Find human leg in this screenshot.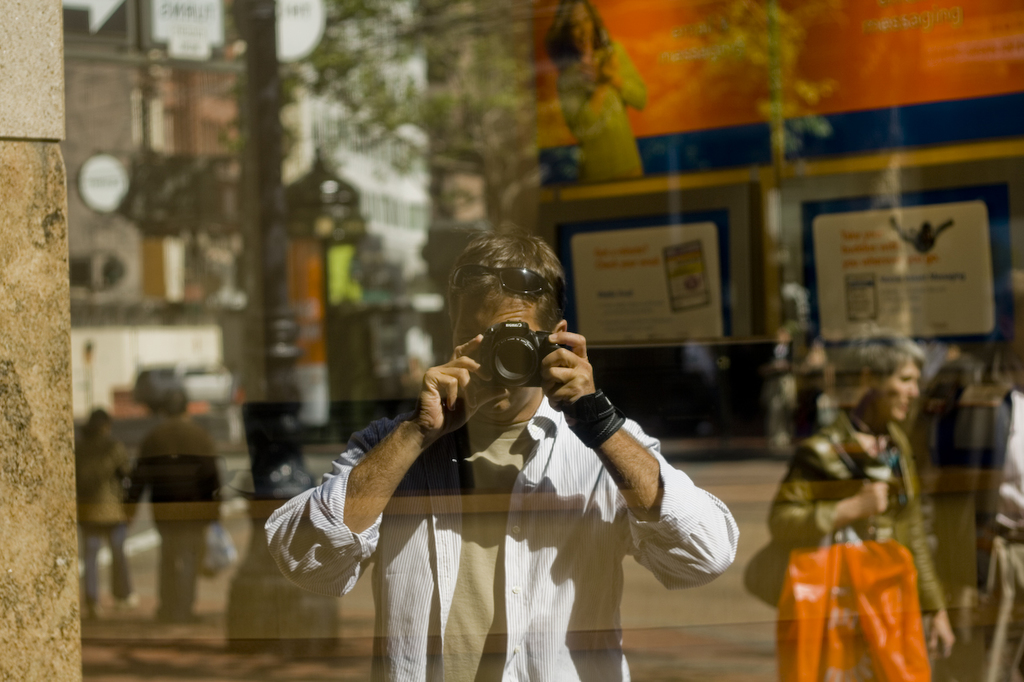
The bounding box for human leg is (74, 529, 104, 622).
